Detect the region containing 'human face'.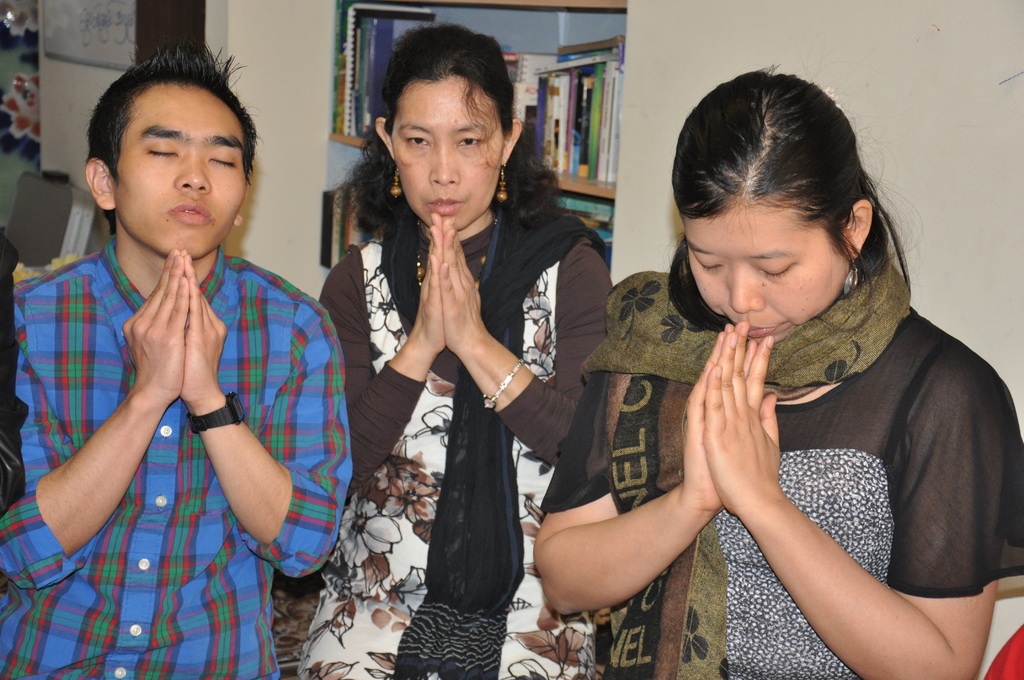
392 76 502 231.
